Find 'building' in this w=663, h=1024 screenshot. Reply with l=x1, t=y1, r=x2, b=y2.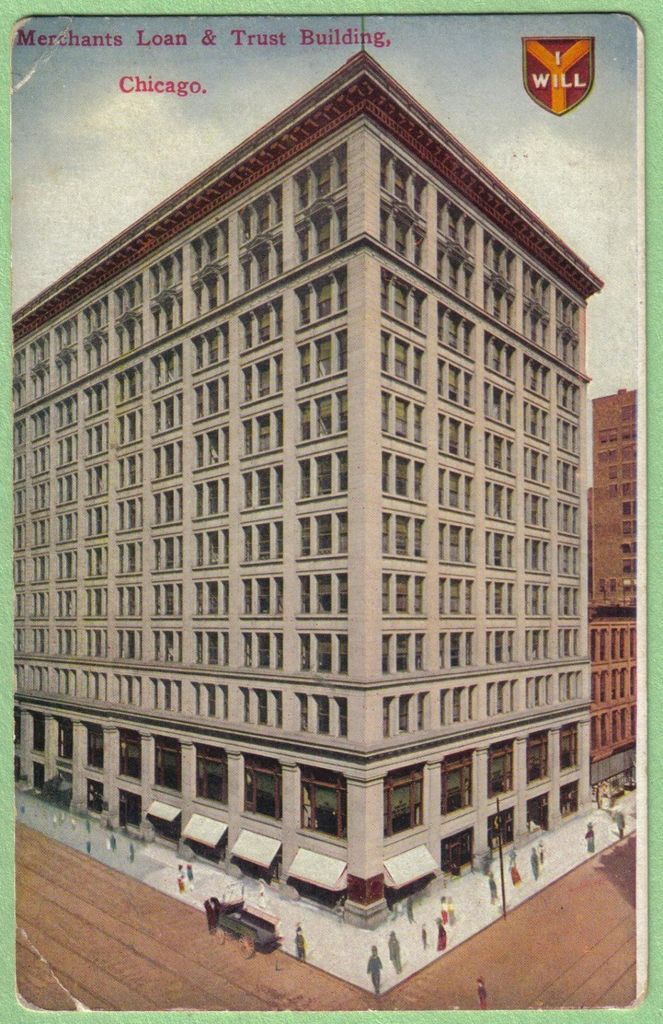
l=591, t=376, r=637, b=778.
